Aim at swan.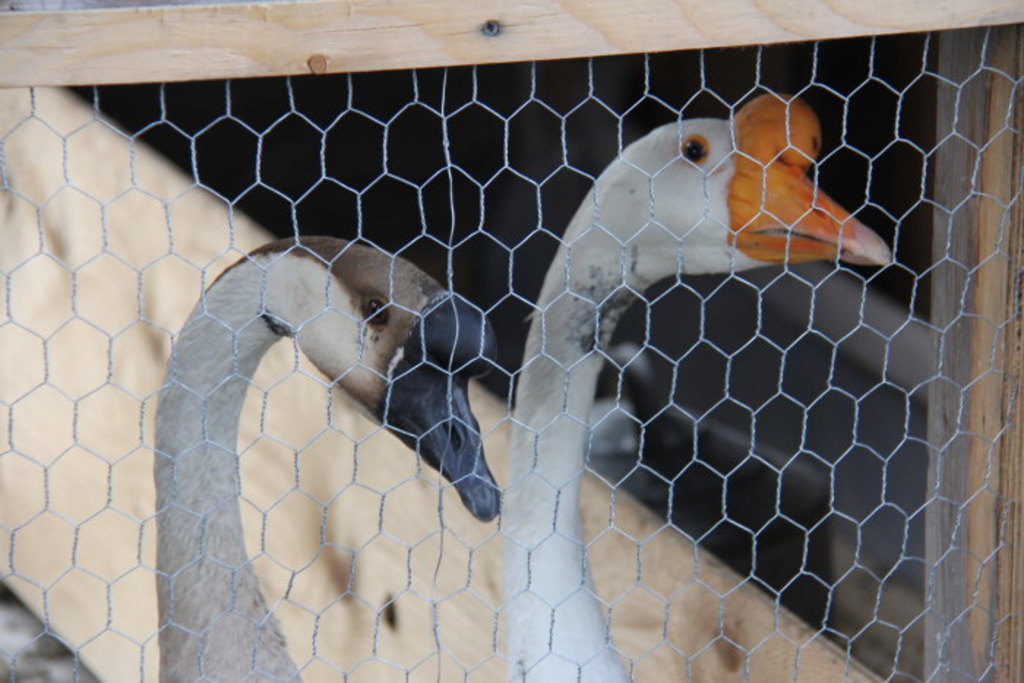
Aimed at {"left": 483, "top": 91, "right": 897, "bottom": 682}.
